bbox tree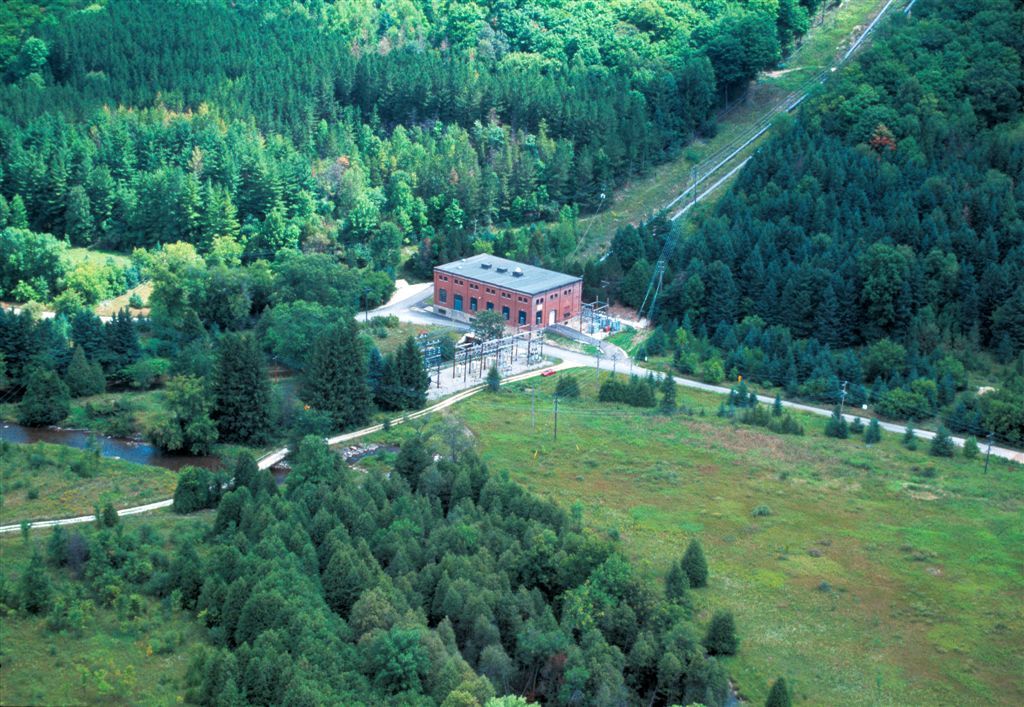
(8,192,38,233)
